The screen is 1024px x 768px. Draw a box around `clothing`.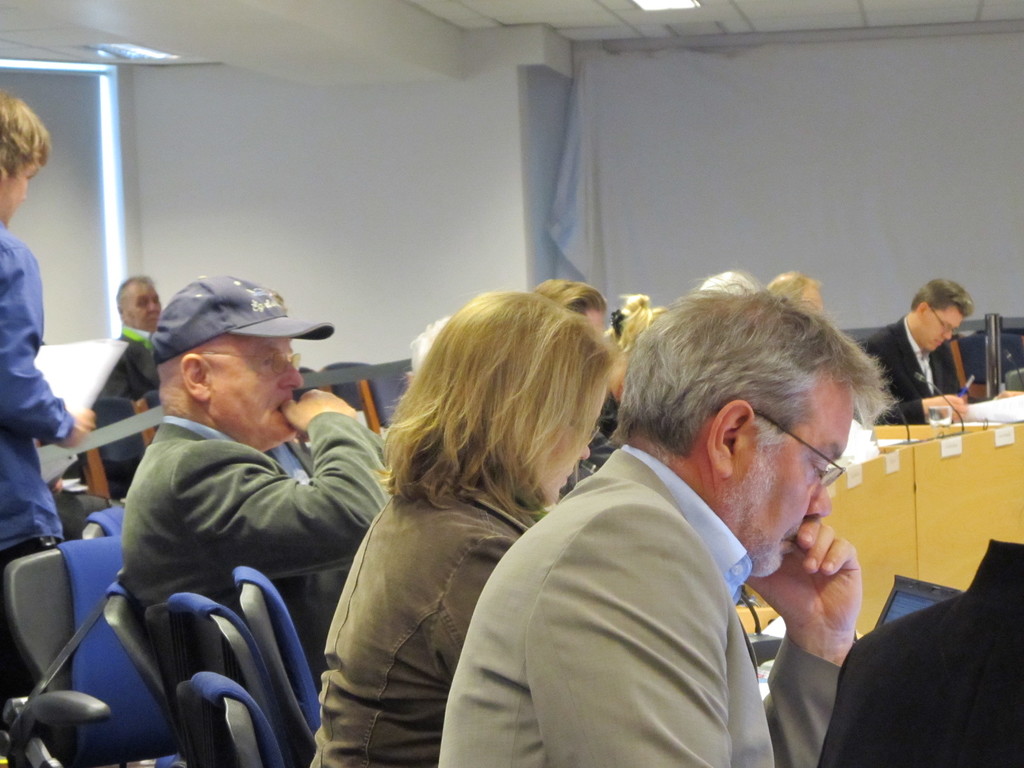
left=851, top=317, right=968, bottom=425.
